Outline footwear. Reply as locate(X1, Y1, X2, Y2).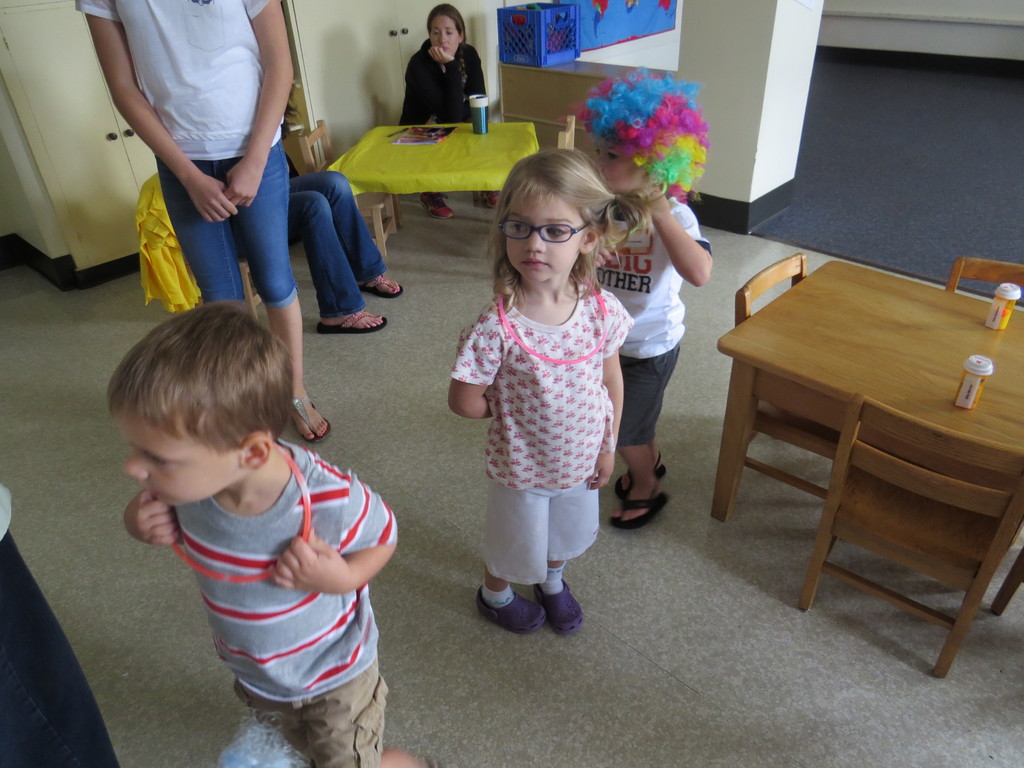
locate(425, 191, 451, 220).
